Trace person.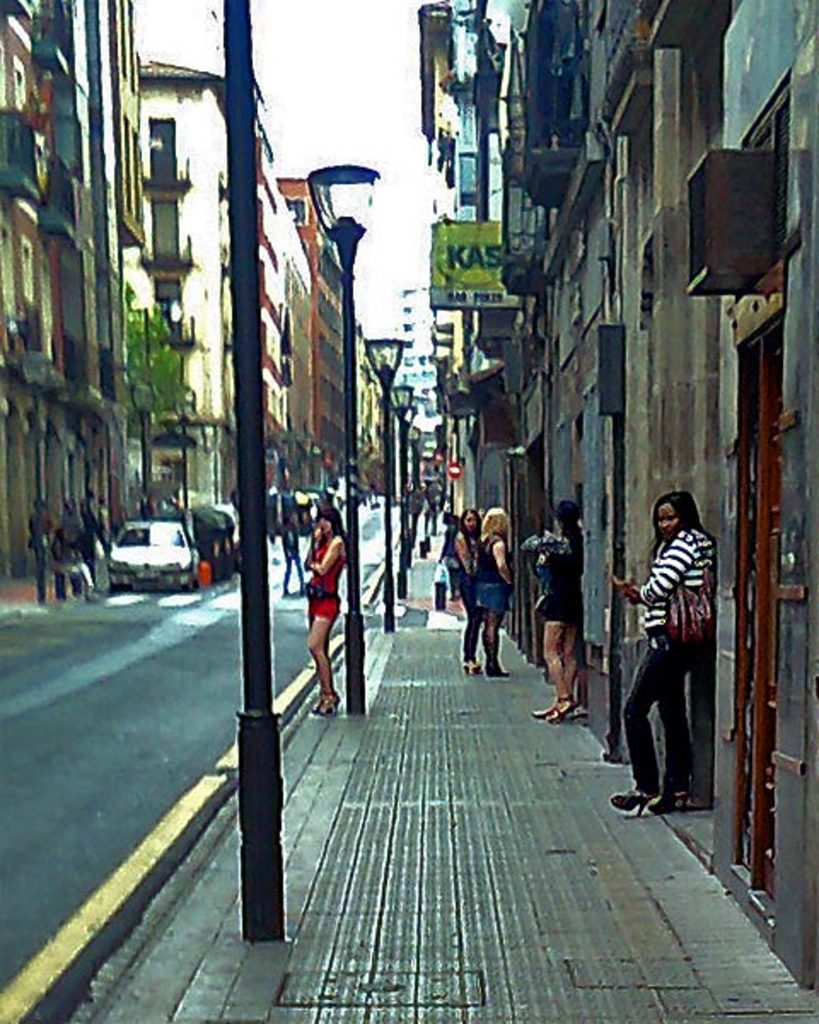
Traced to <bbox>452, 507, 479, 671</bbox>.
